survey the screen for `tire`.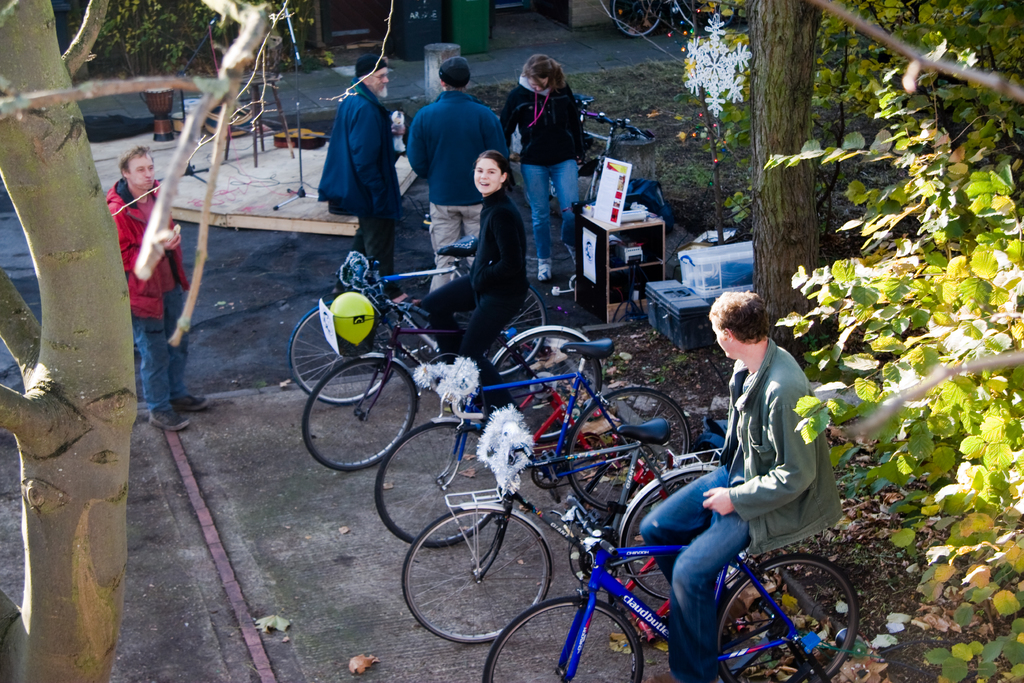
Survey found: detection(285, 297, 404, 406).
